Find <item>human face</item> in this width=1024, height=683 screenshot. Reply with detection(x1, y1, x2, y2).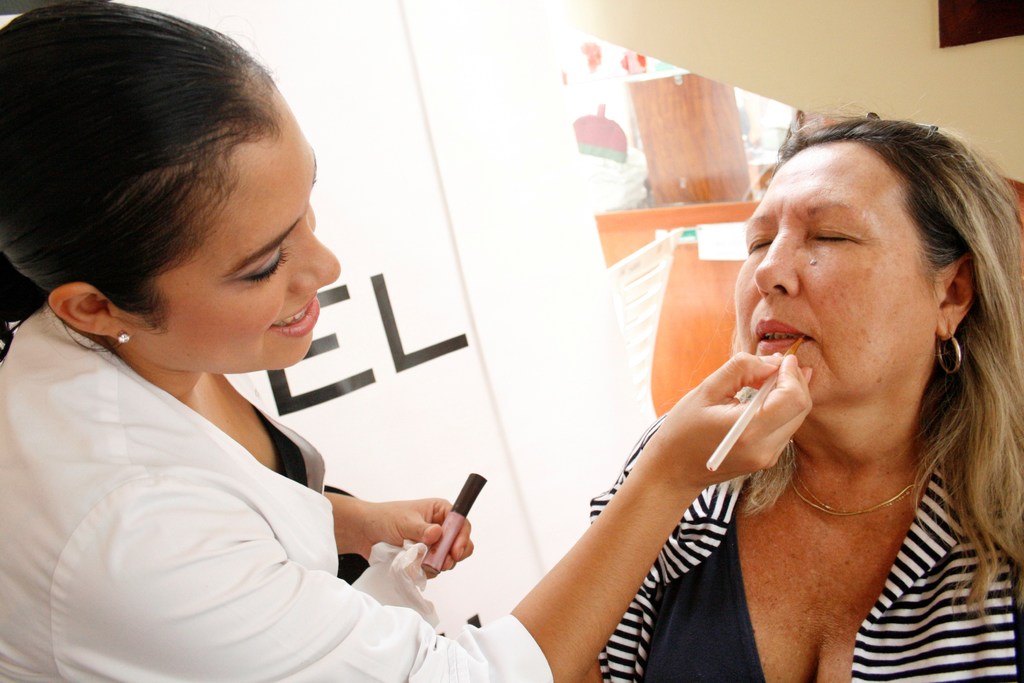
detection(733, 138, 945, 406).
